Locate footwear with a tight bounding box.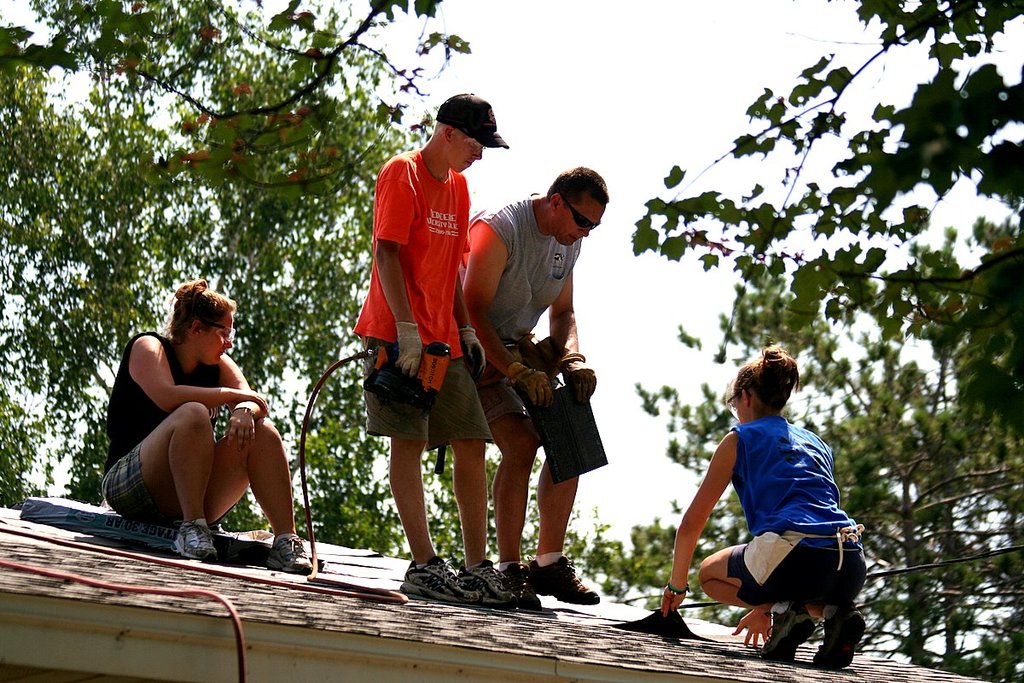
bbox(508, 558, 543, 614).
